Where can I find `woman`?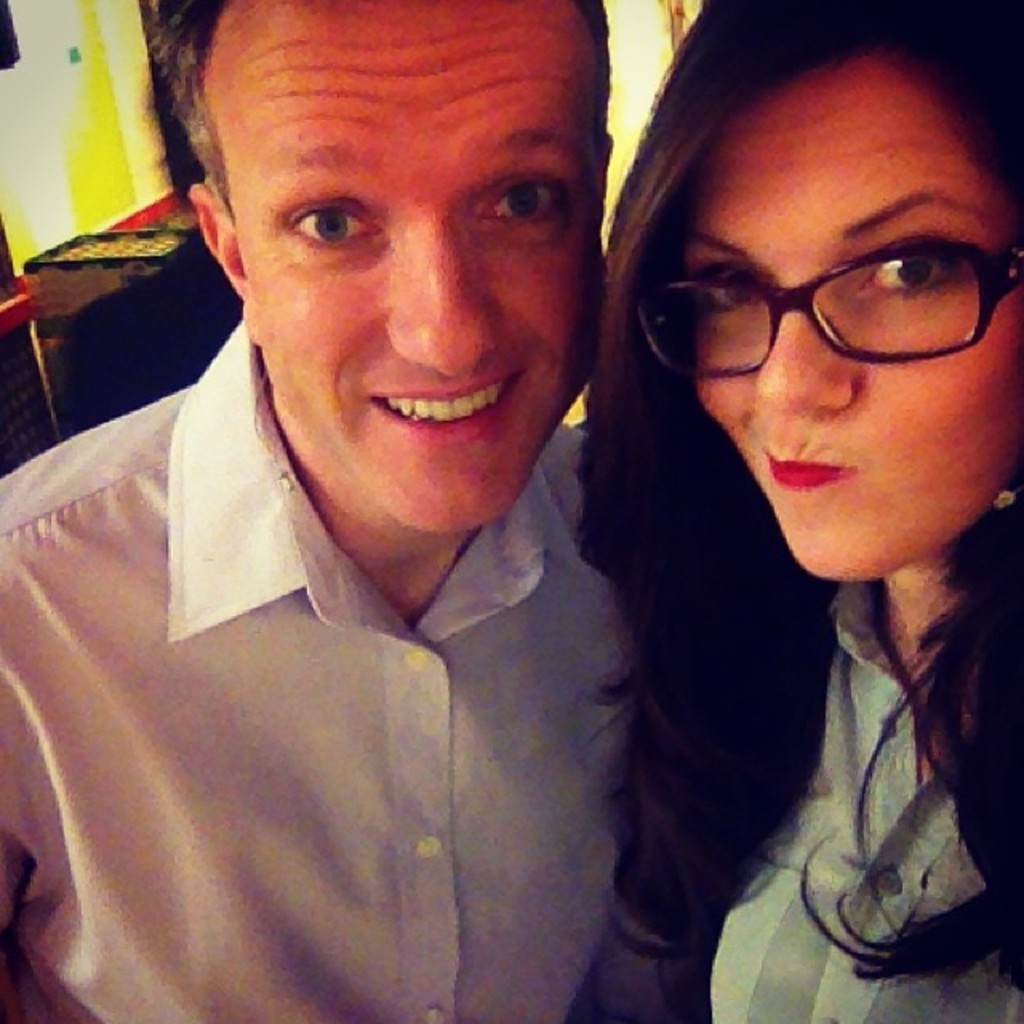
You can find it at left=522, top=3, right=1023, bottom=998.
